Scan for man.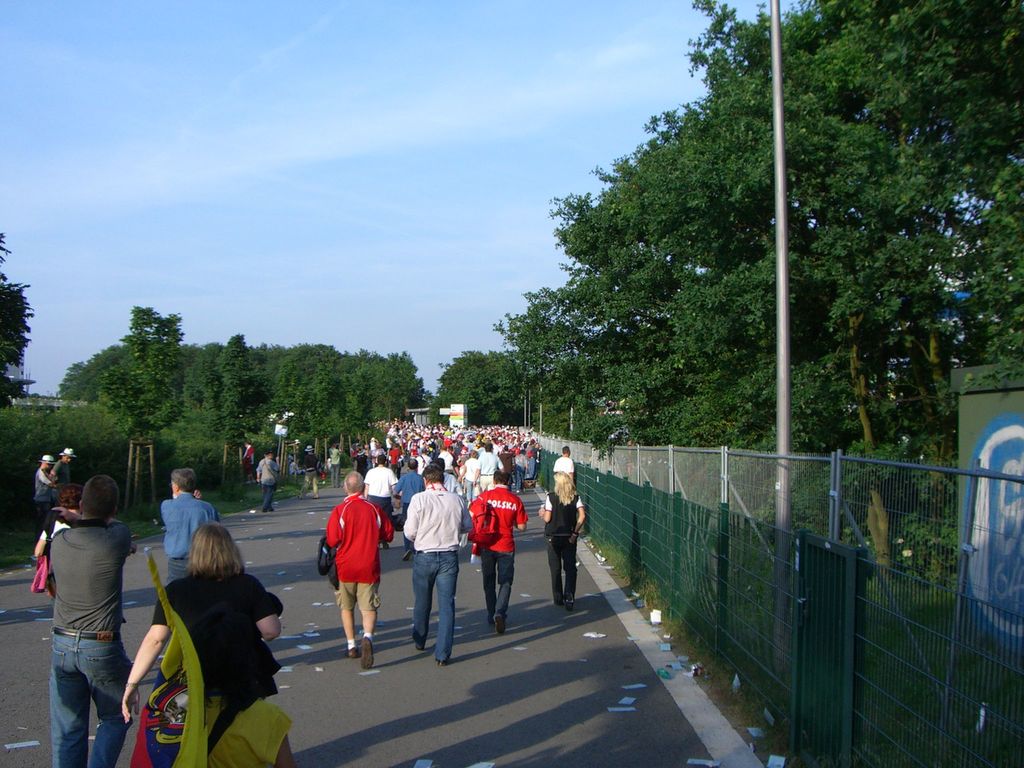
Scan result: BBox(360, 450, 399, 536).
